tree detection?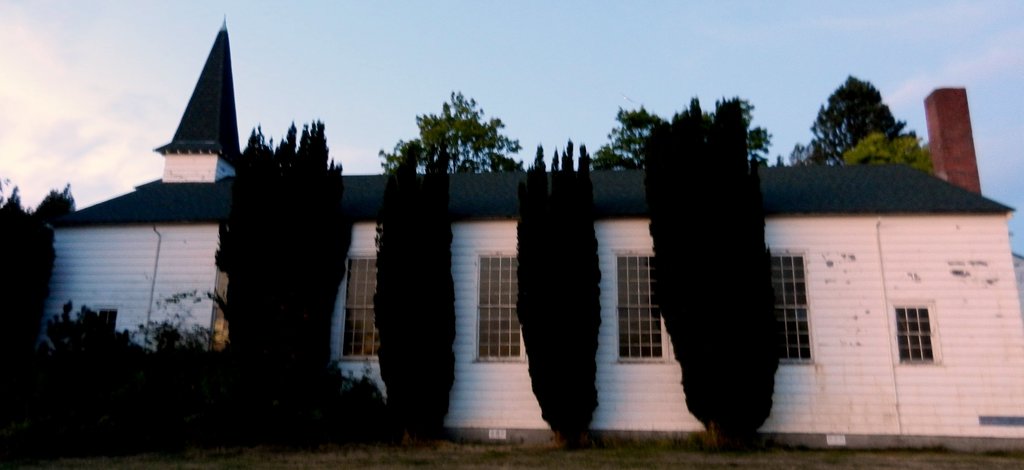
[641, 95, 785, 451]
